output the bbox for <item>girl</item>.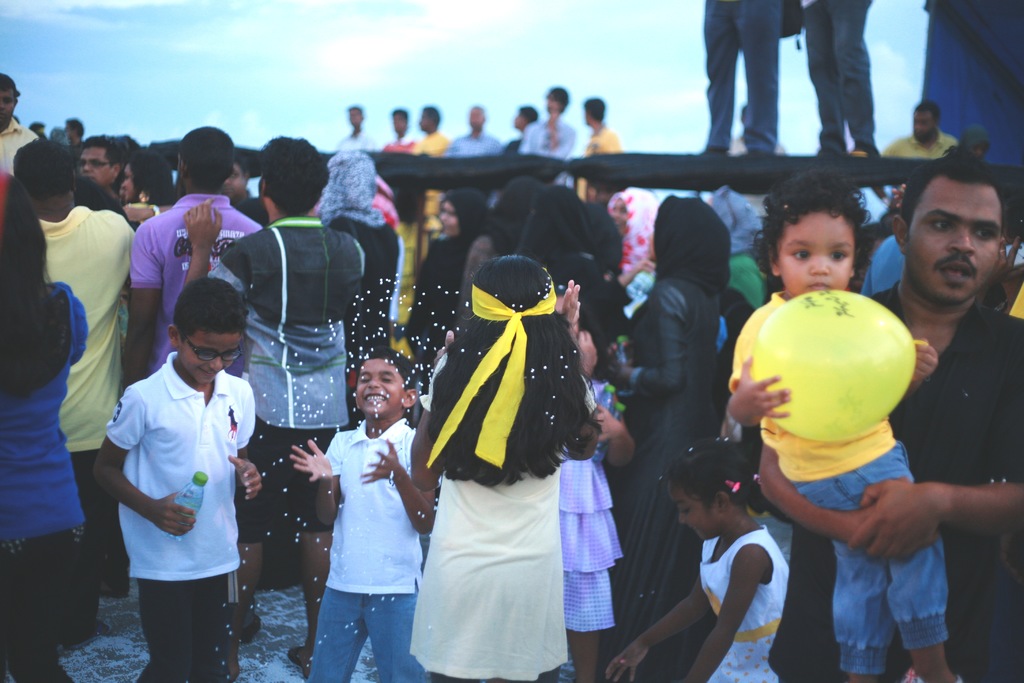
rect(410, 189, 490, 383).
